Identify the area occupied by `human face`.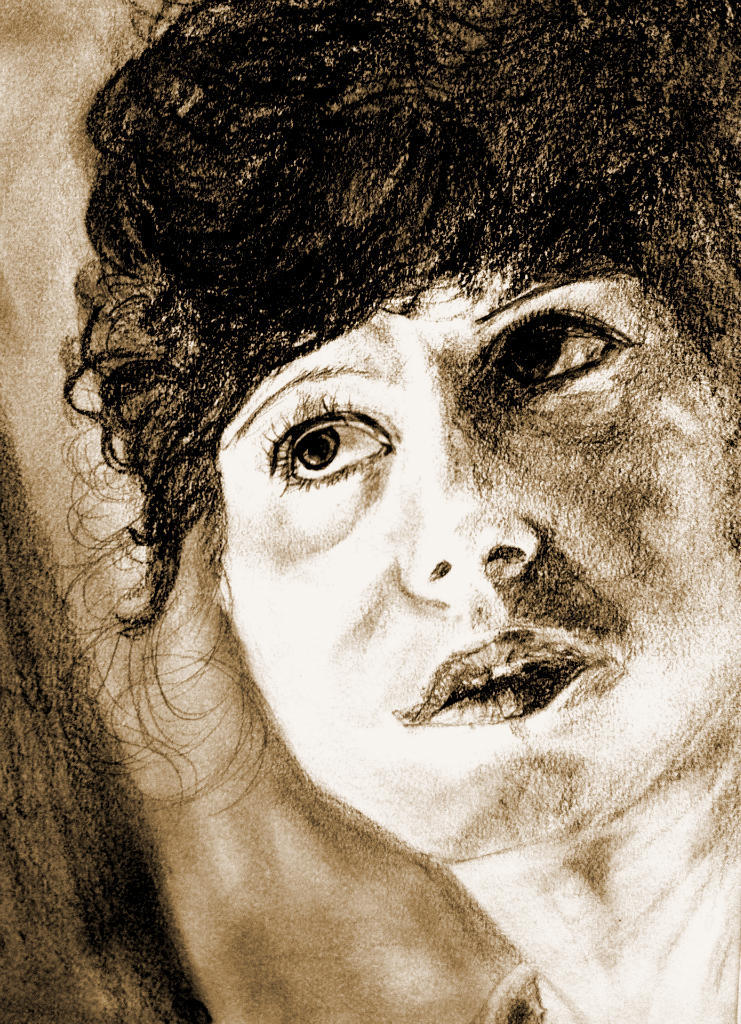
Area: l=219, t=278, r=740, b=863.
